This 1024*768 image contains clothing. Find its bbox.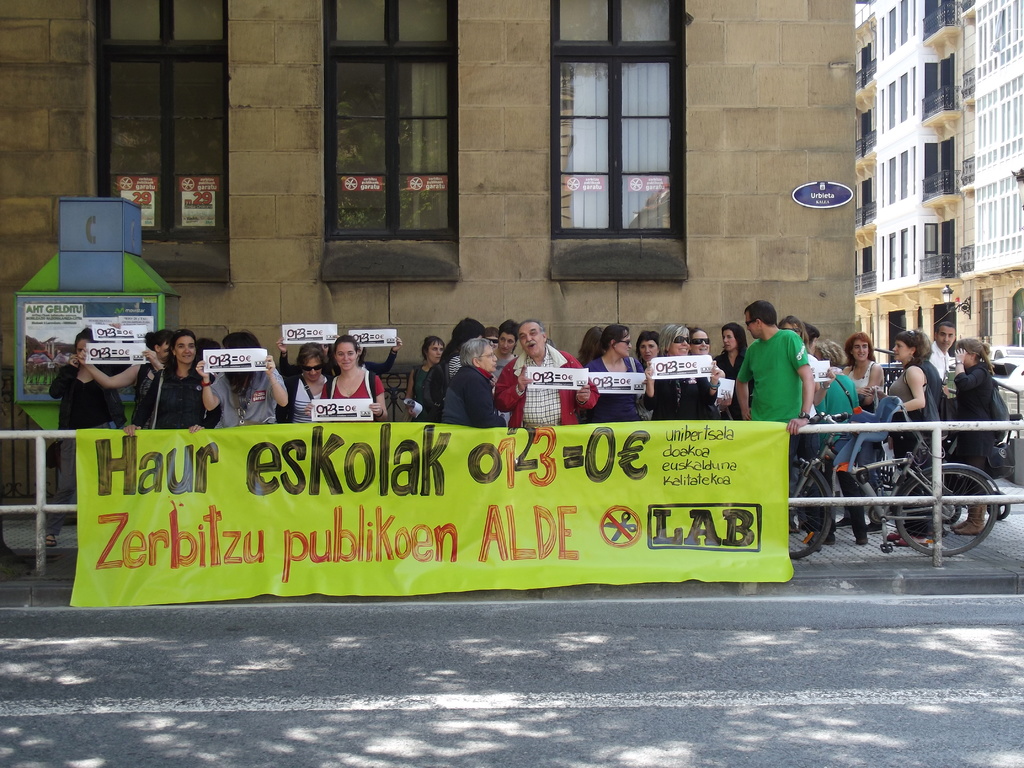
bbox(49, 360, 128, 529).
